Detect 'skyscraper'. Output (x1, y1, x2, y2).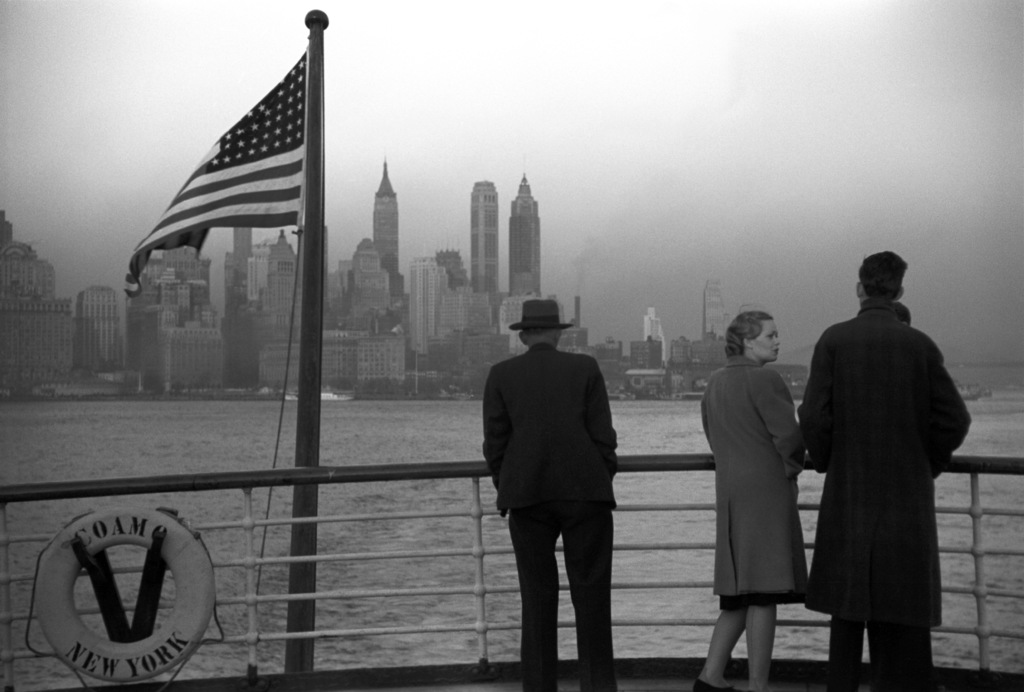
(407, 236, 442, 360).
